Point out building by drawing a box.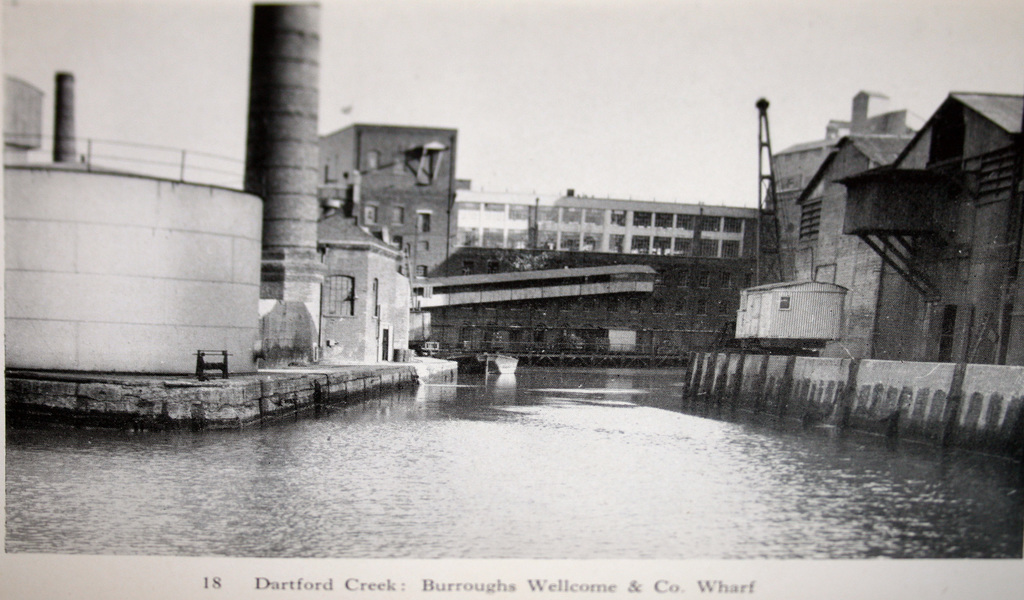
region(741, 85, 915, 364).
